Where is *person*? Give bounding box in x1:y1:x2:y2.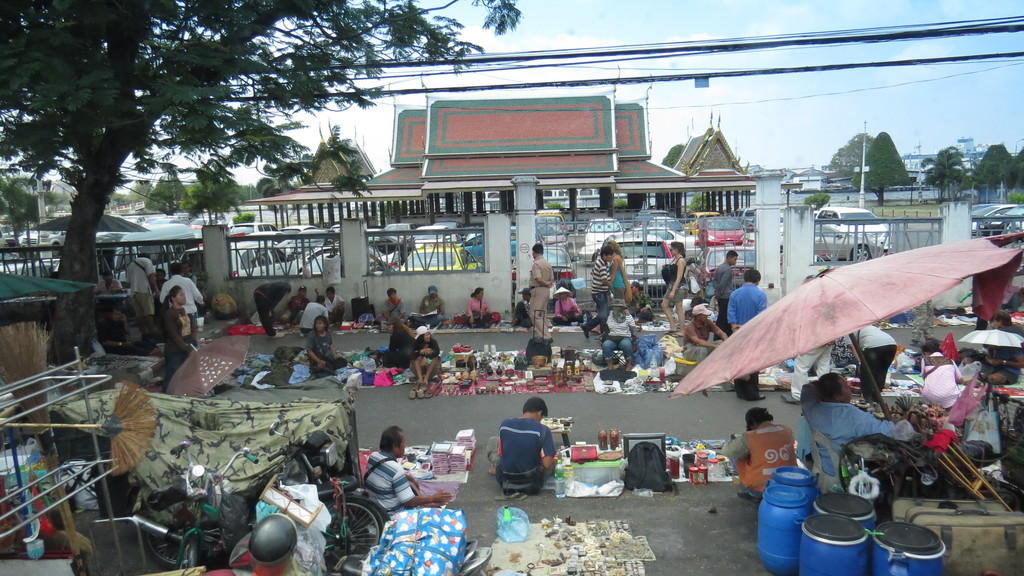
156:281:207:380.
